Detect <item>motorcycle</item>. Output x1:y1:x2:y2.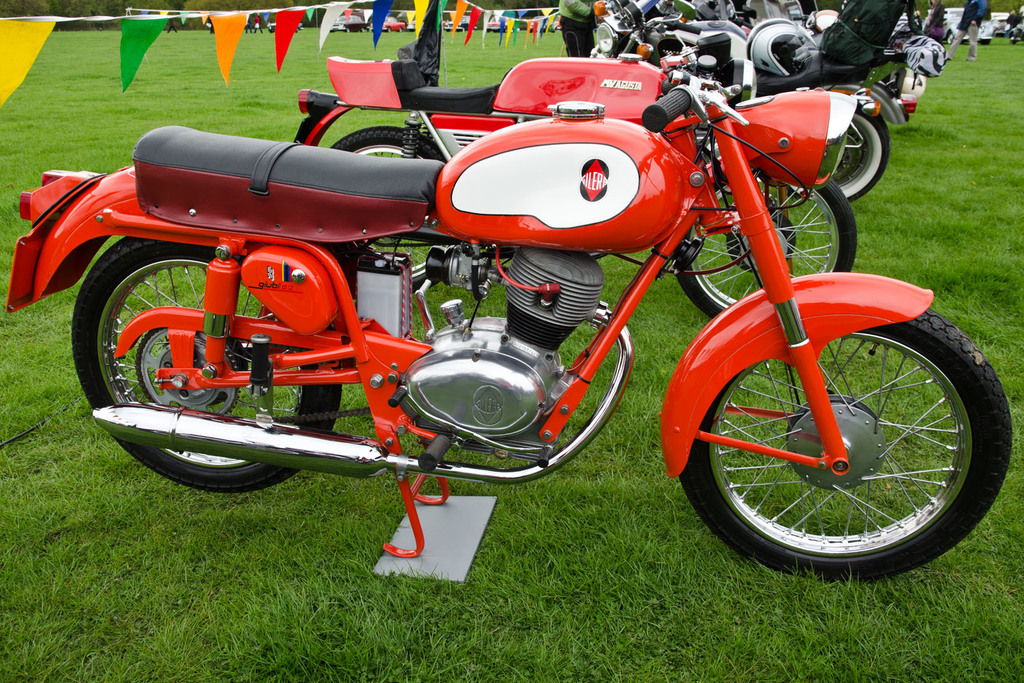
753:71:915:198.
